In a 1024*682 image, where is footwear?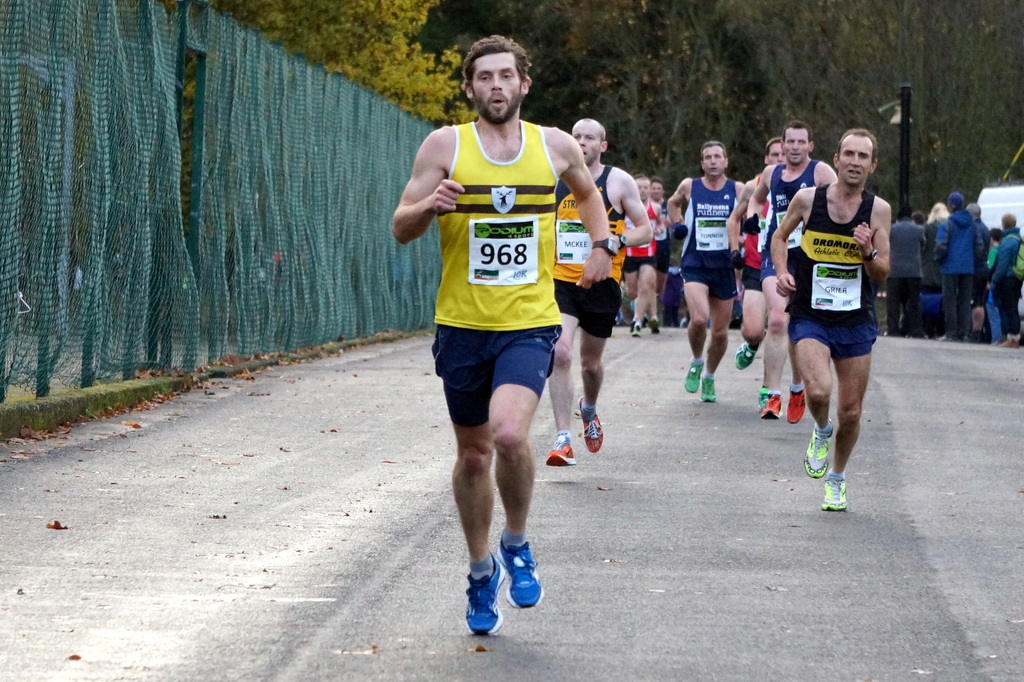
<region>806, 426, 832, 482</region>.
